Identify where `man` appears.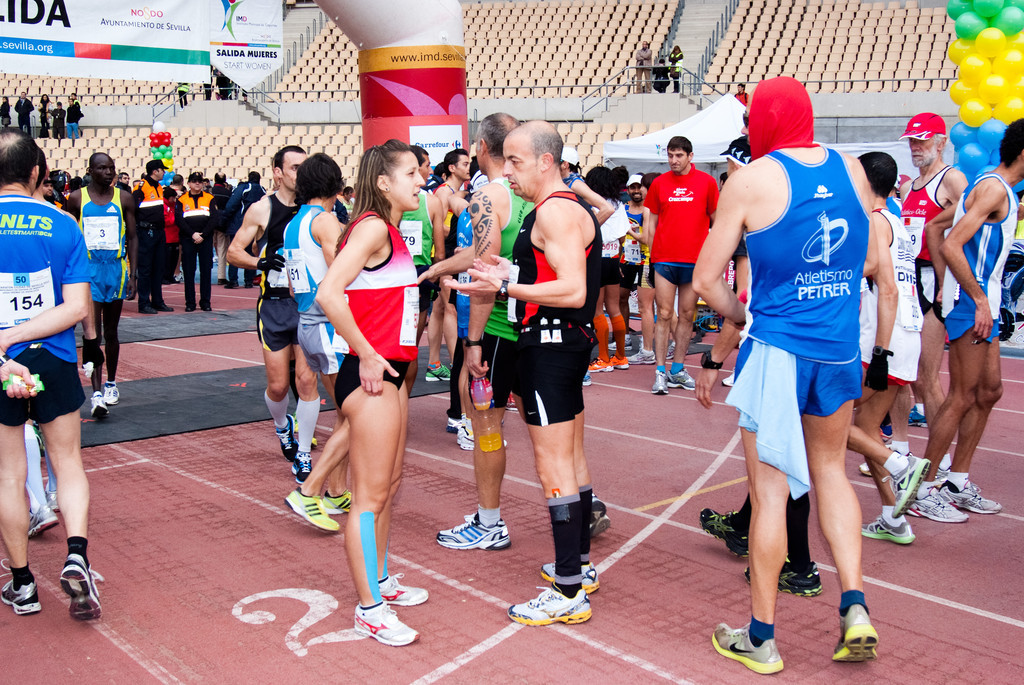
Appears at 849,145,932,545.
